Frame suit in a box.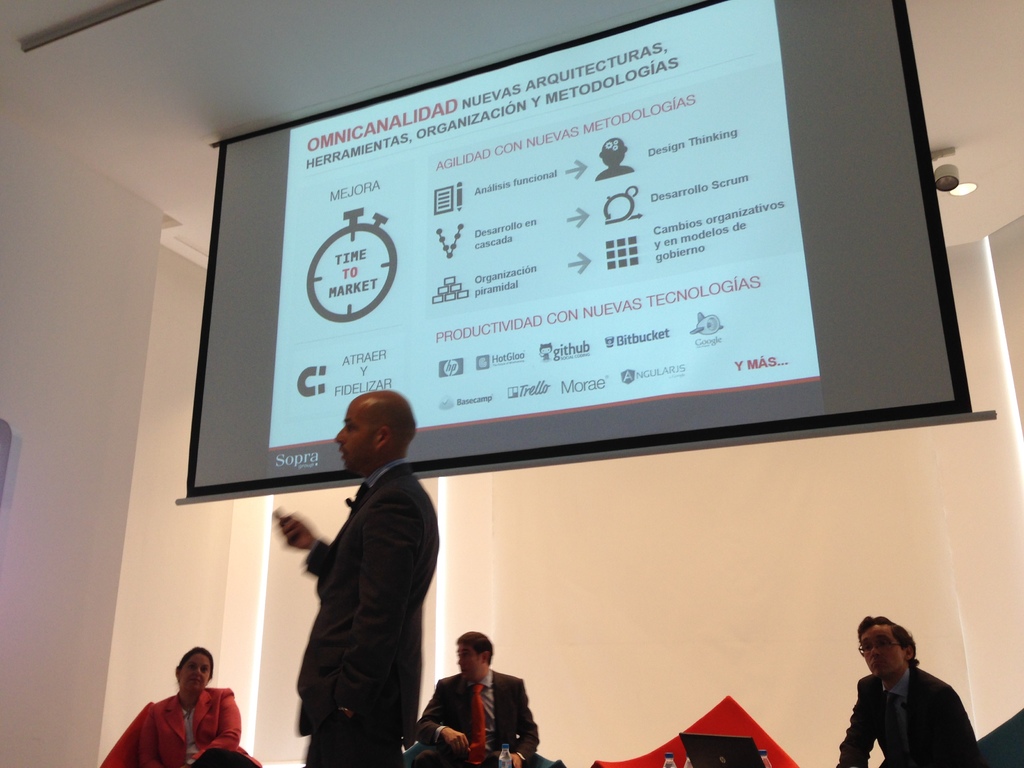
414:667:559:767.
